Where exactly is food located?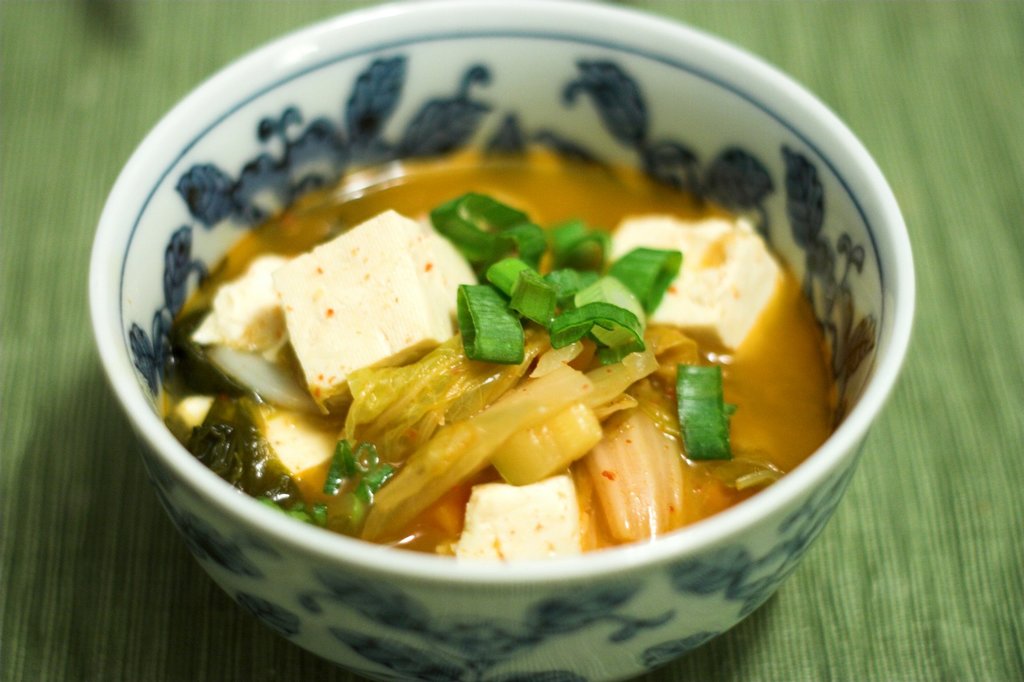
Its bounding box is (left=135, top=0, right=908, bottom=610).
